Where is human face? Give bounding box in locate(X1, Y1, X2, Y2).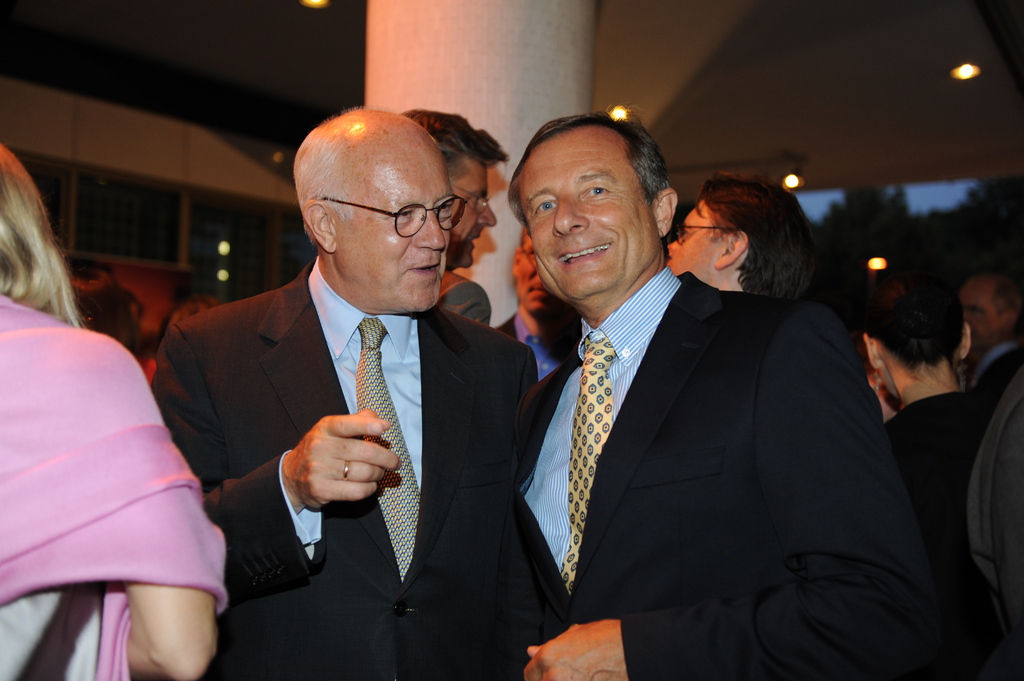
locate(449, 157, 493, 272).
